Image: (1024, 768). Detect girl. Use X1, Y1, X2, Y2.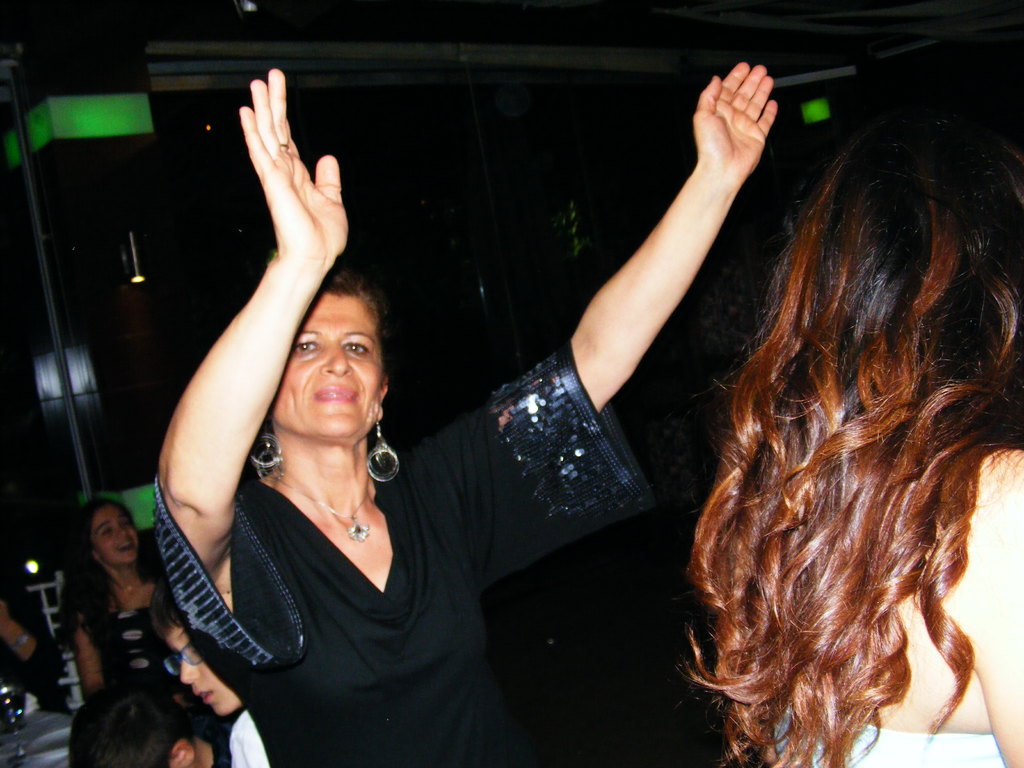
67, 495, 181, 696.
